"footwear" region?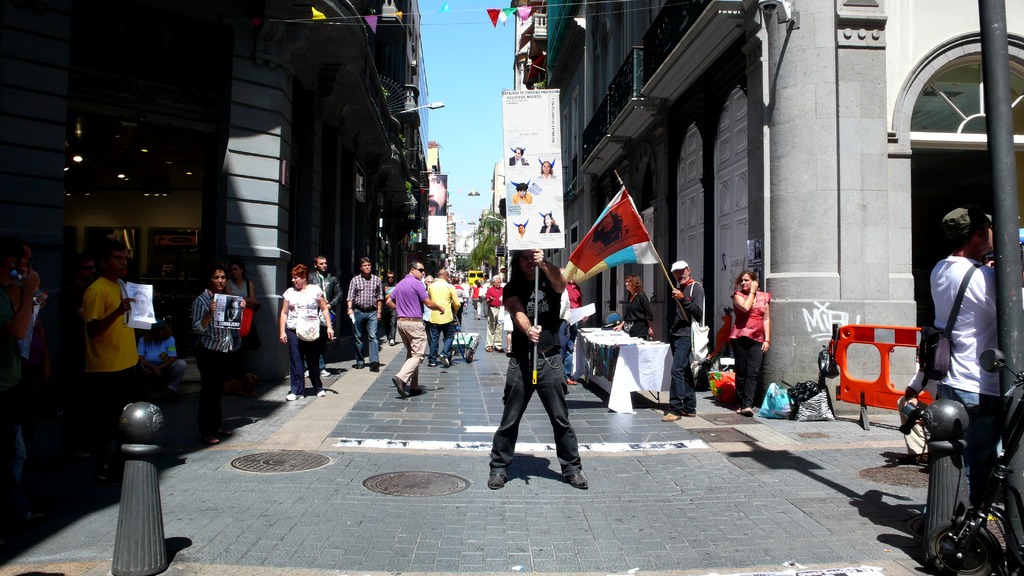
left=565, top=470, right=589, bottom=488
